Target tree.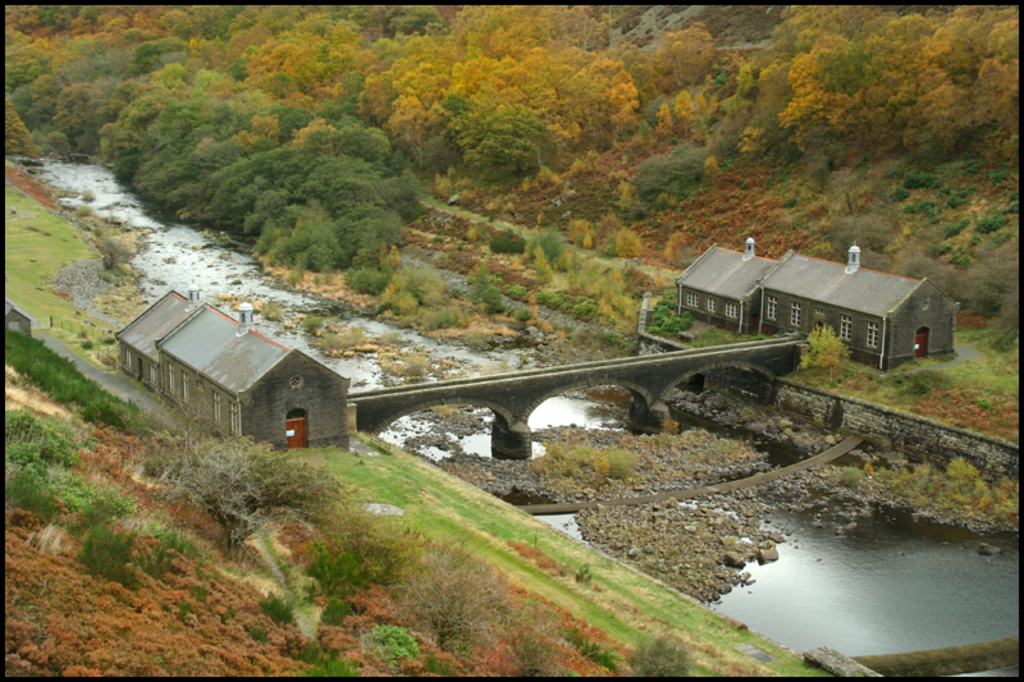
Target region: x1=691 y1=95 x2=718 y2=145.
